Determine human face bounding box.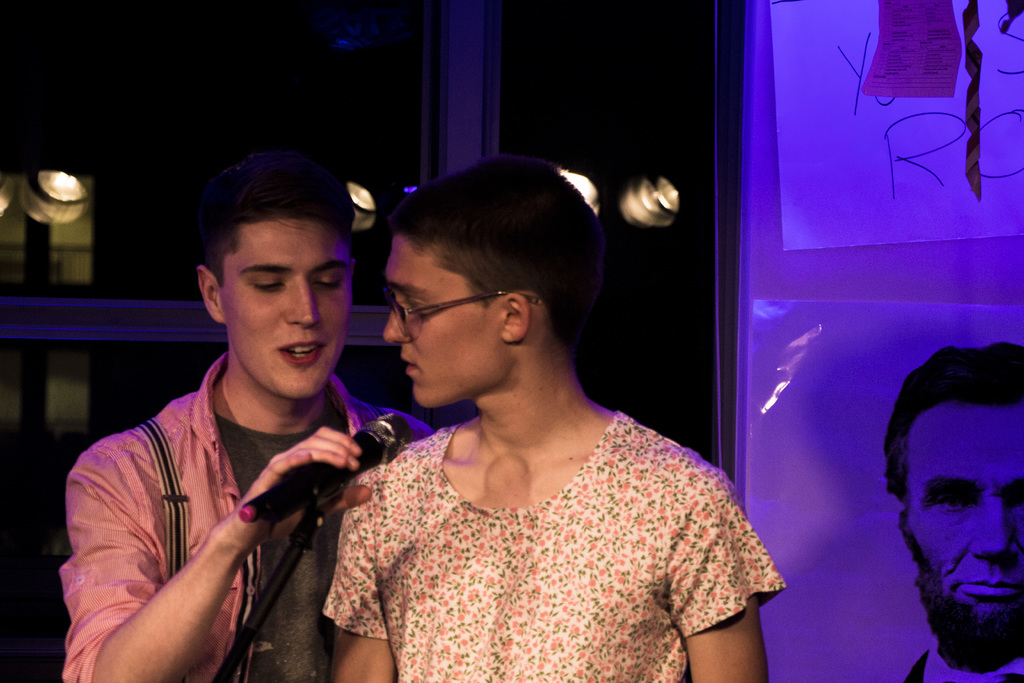
Determined: (385, 228, 504, 409).
